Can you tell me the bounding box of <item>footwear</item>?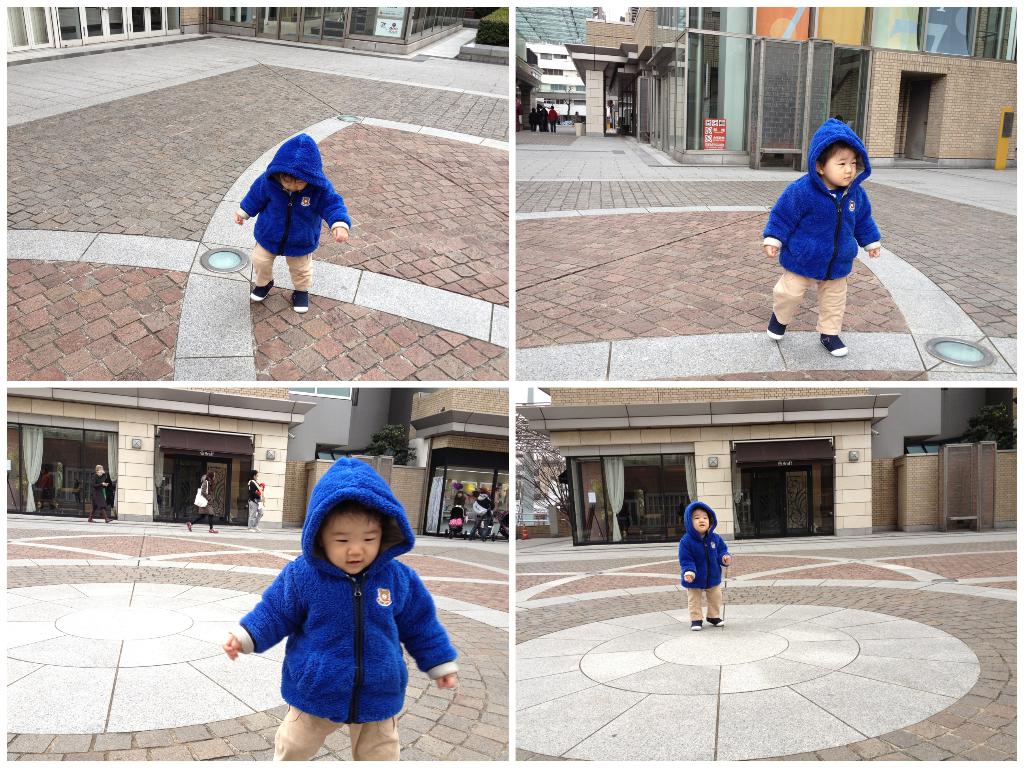
[left=480, top=538, right=485, bottom=543].
